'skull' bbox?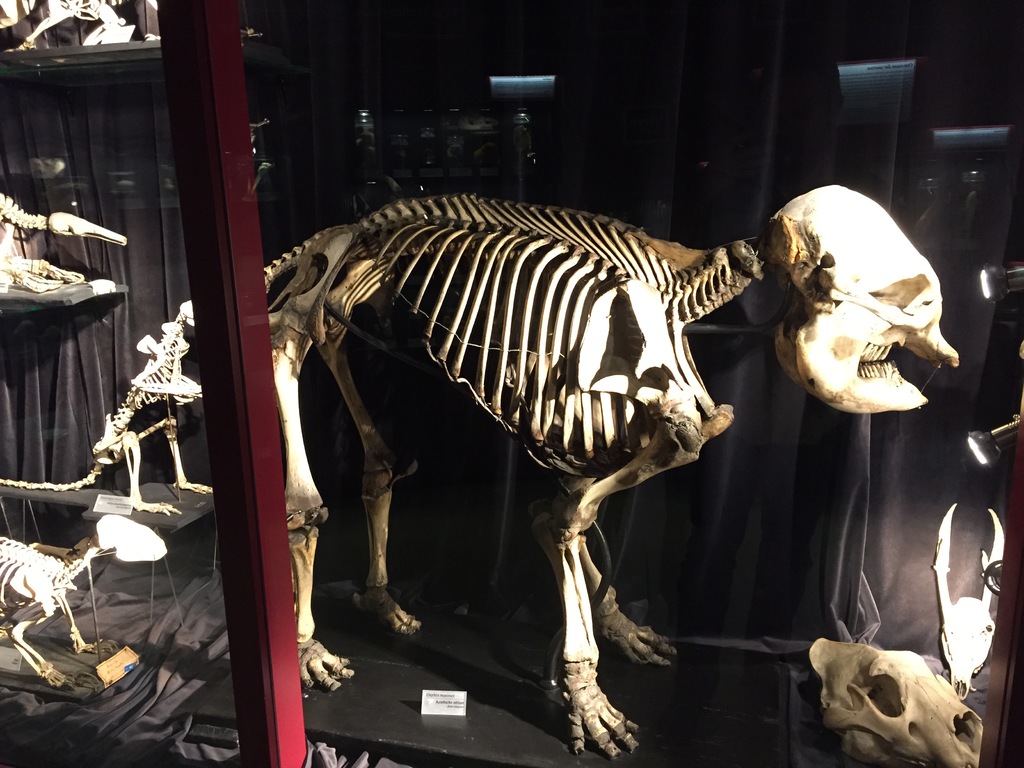
locate(776, 180, 959, 416)
